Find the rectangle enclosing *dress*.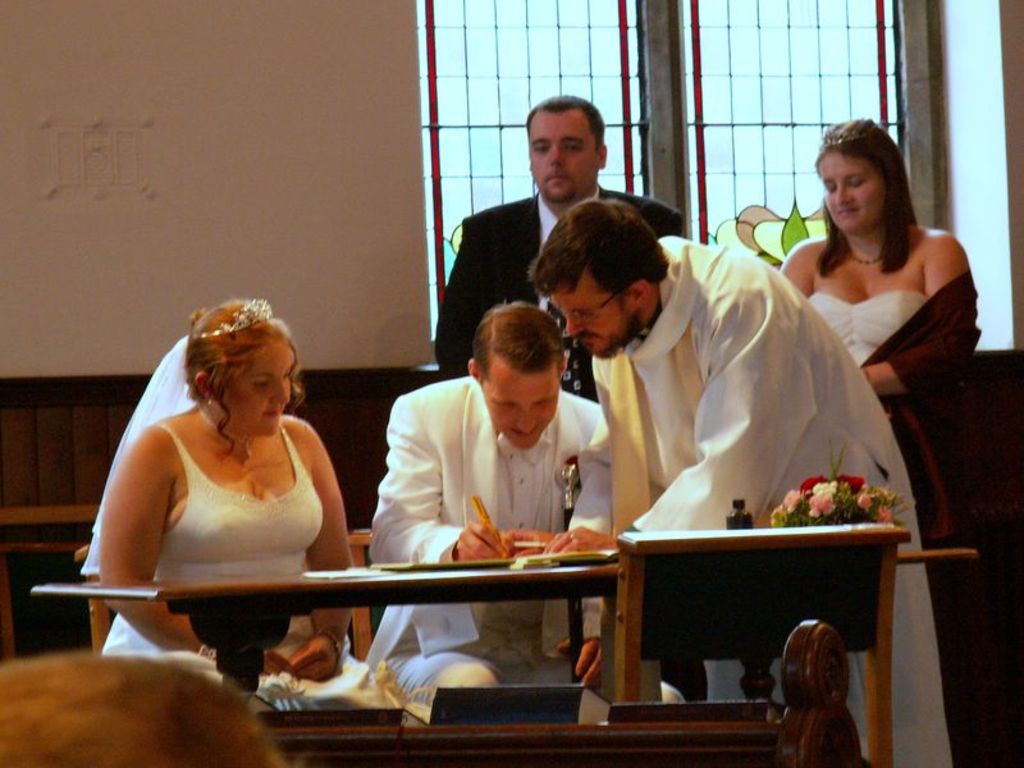
(83, 338, 372, 714).
